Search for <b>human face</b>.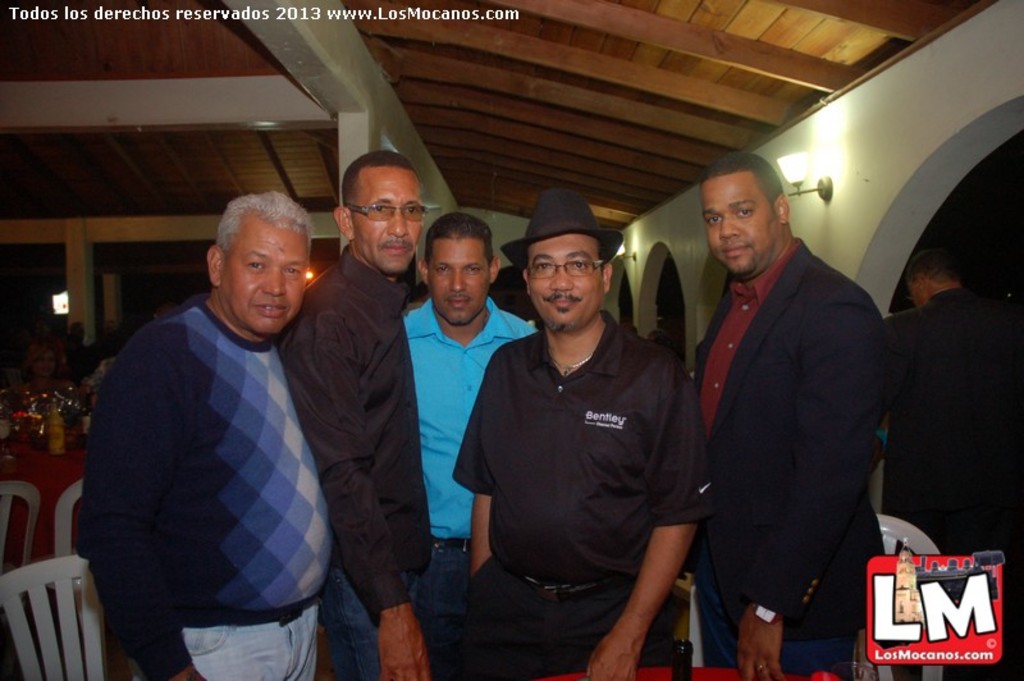
Found at locate(429, 229, 494, 328).
